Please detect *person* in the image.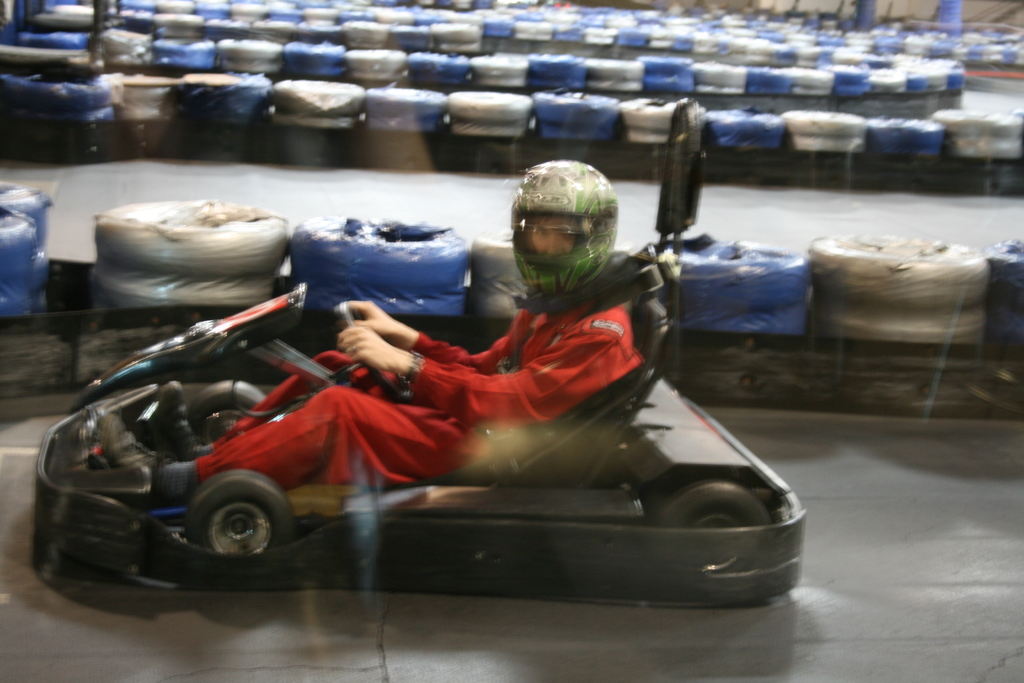
{"left": 99, "top": 161, "right": 643, "bottom": 503}.
